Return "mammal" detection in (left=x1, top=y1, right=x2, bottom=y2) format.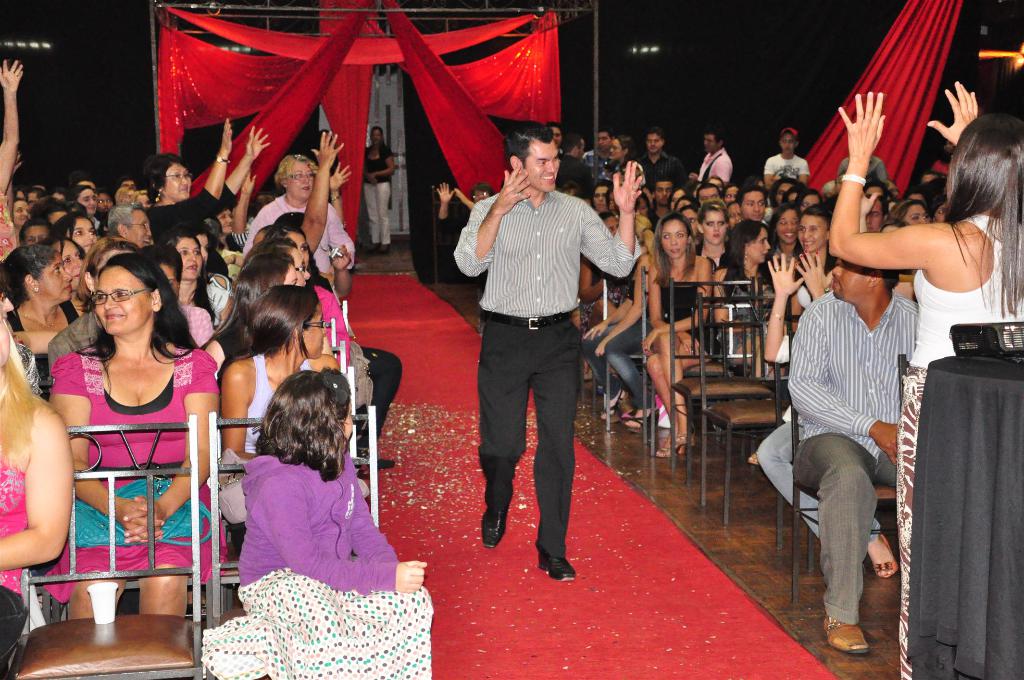
(left=764, top=130, right=811, bottom=197).
